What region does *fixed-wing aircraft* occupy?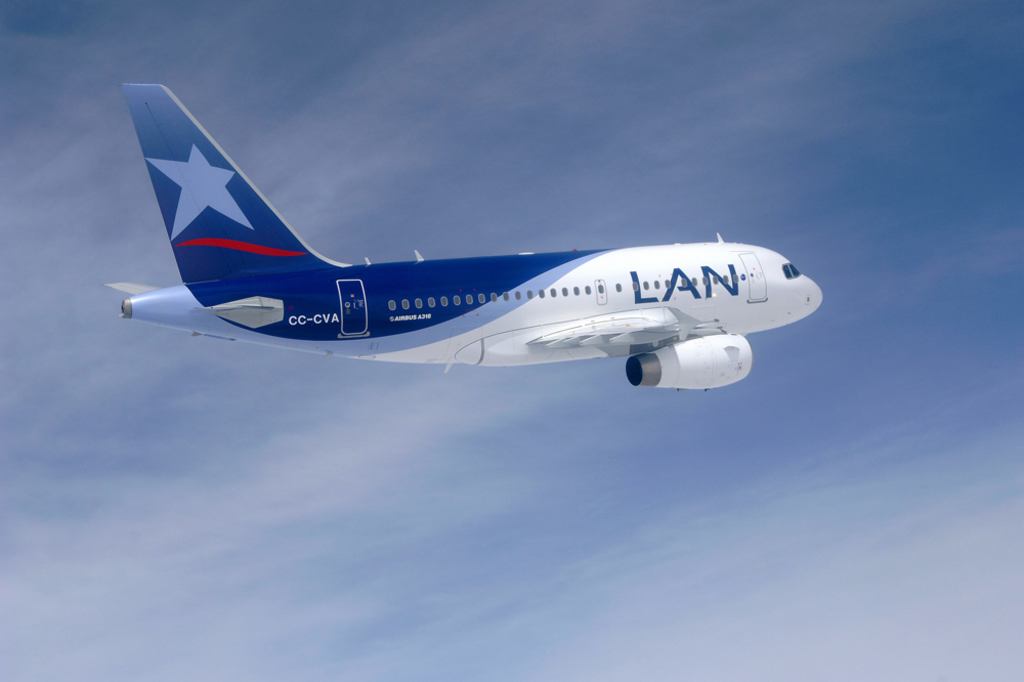
<box>102,78,826,393</box>.
